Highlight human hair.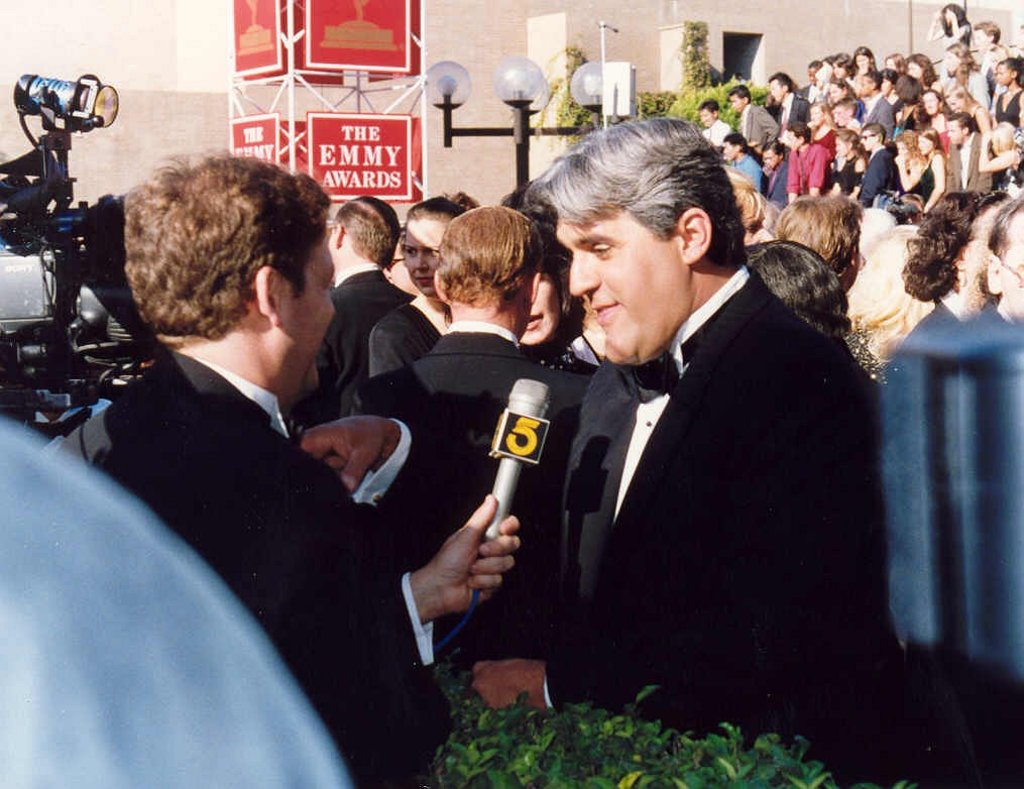
Highlighted region: bbox=(764, 71, 793, 92).
